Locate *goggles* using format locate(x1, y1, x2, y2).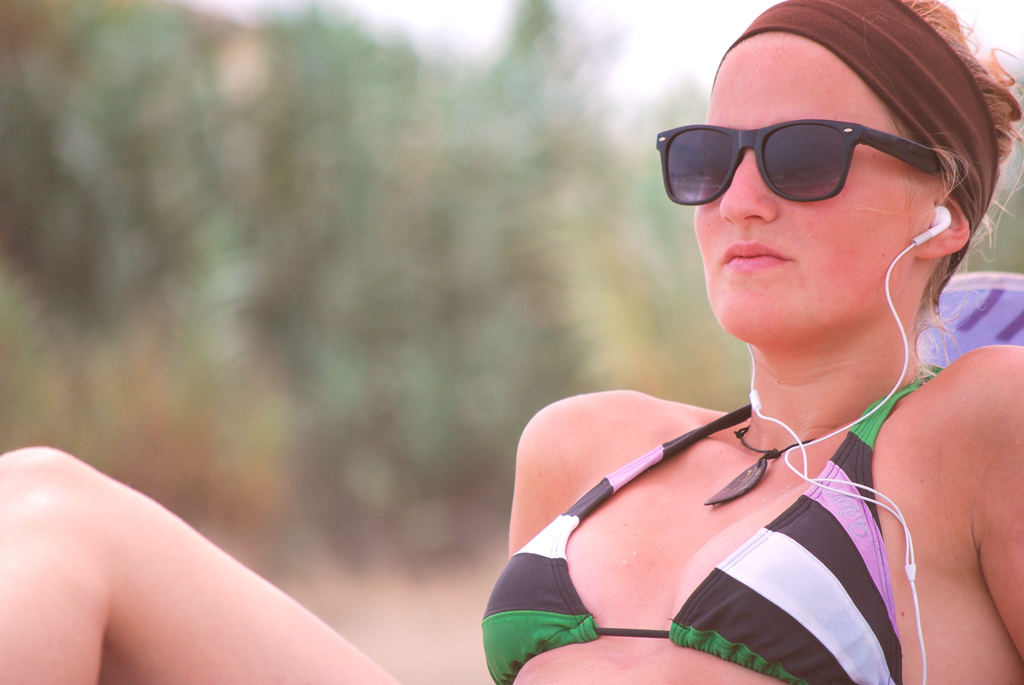
locate(652, 116, 943, 203).
